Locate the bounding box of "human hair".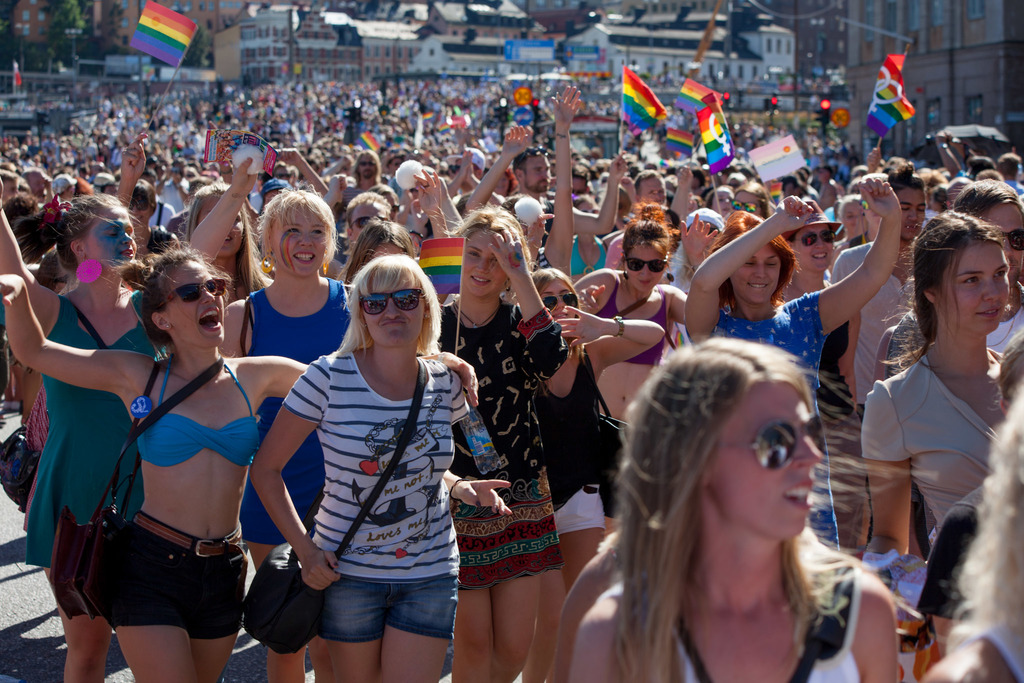
Bounding box: (440,201,530,288).
